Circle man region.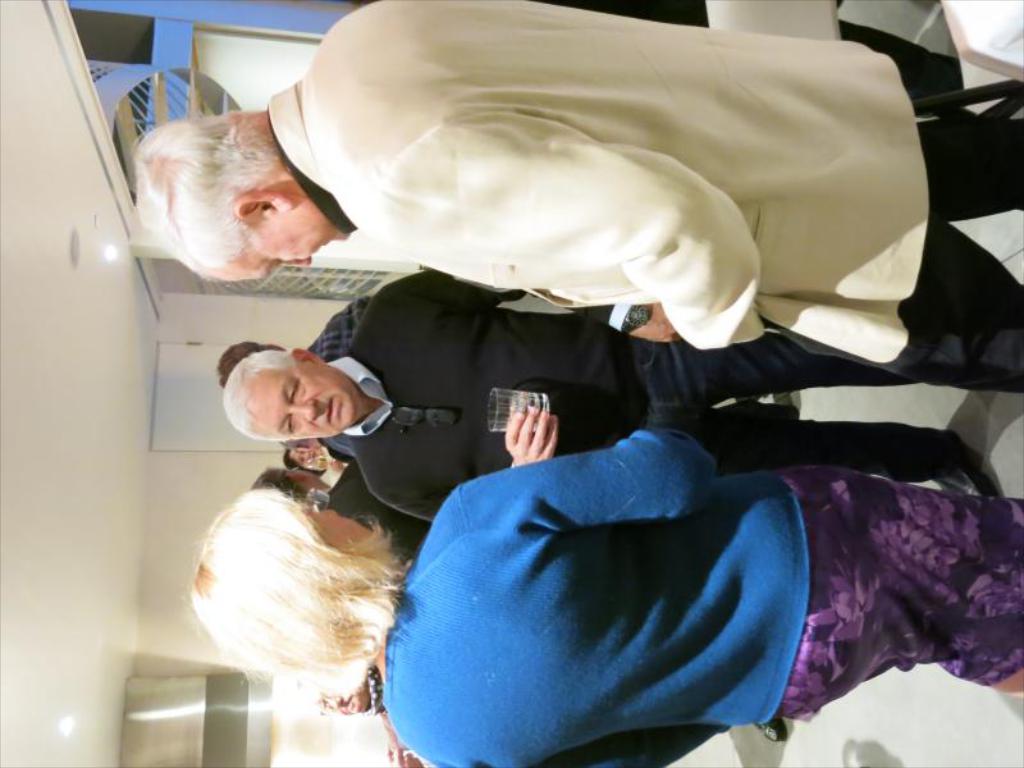
Region: l=218, t=297, r=371, b=458.
